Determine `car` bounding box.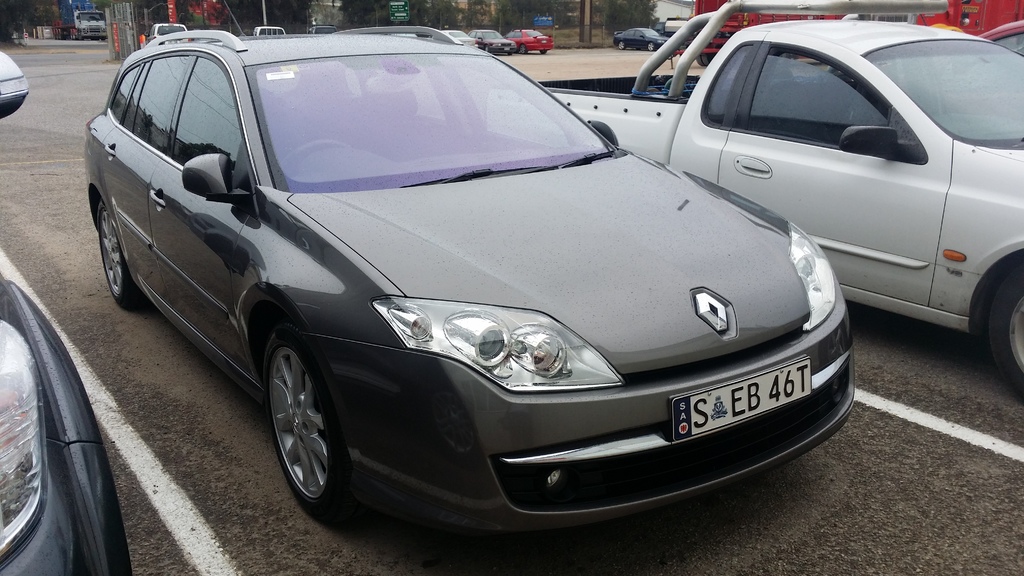
Determined: BBox(0, 52, 133, 575).
